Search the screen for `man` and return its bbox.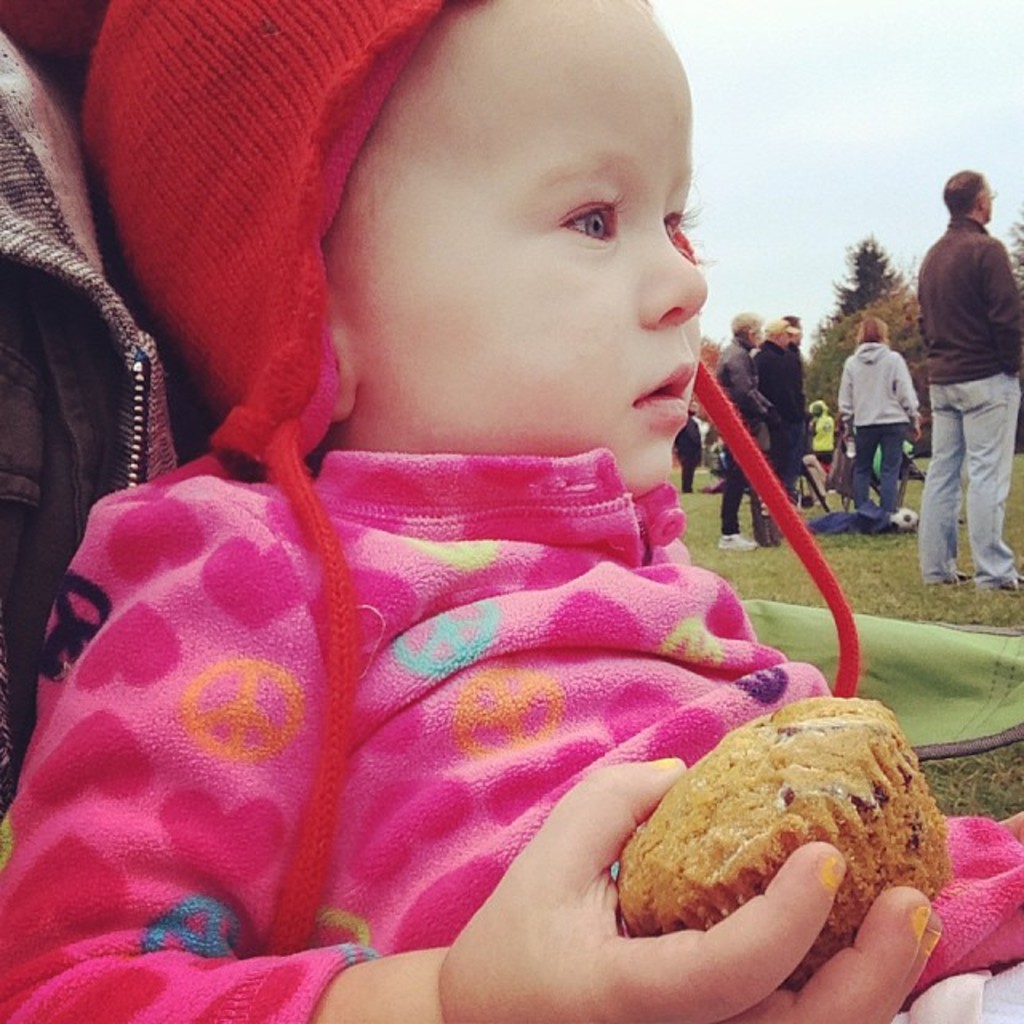
Found: box(917, 136, 1023, 594).
